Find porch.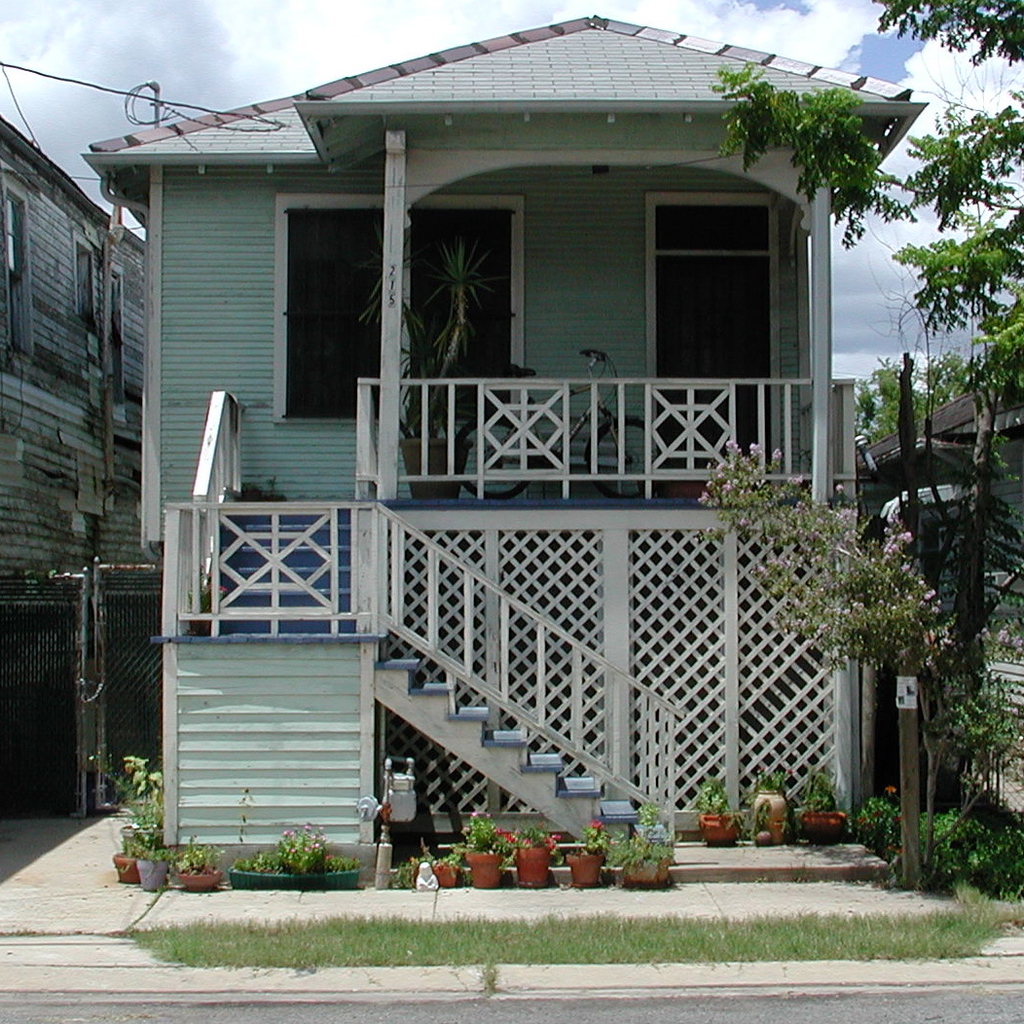
[x1=154, y1=488, x2=920, y2=879].
